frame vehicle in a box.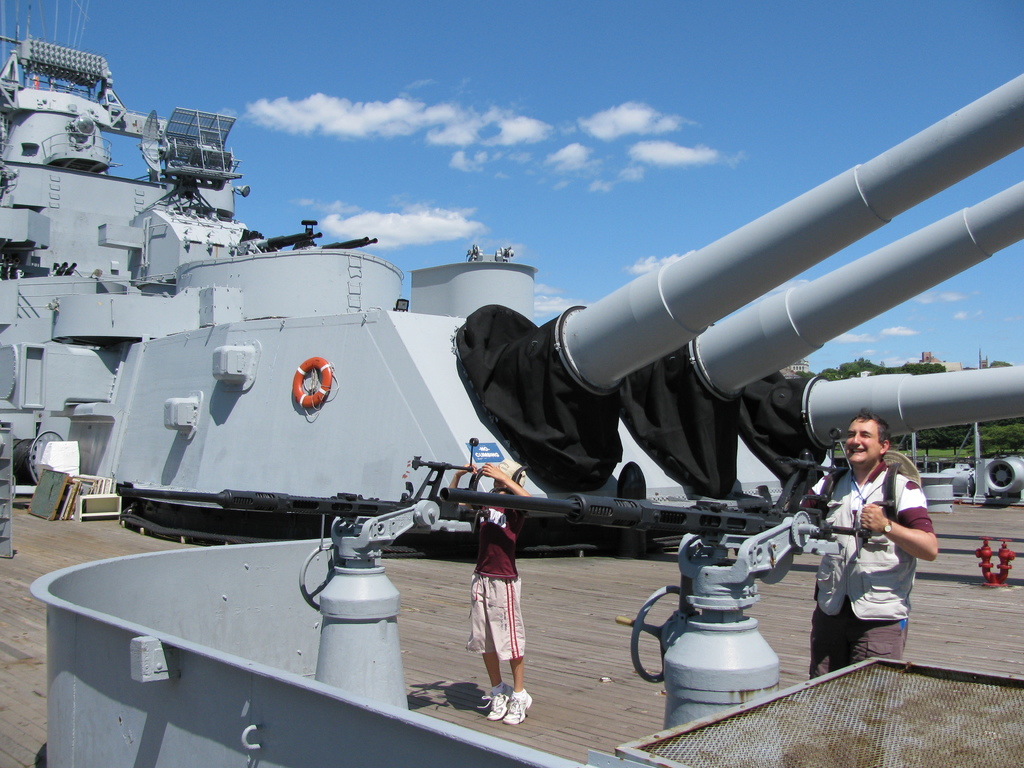
BBox(93, 65, 1023, 543).
